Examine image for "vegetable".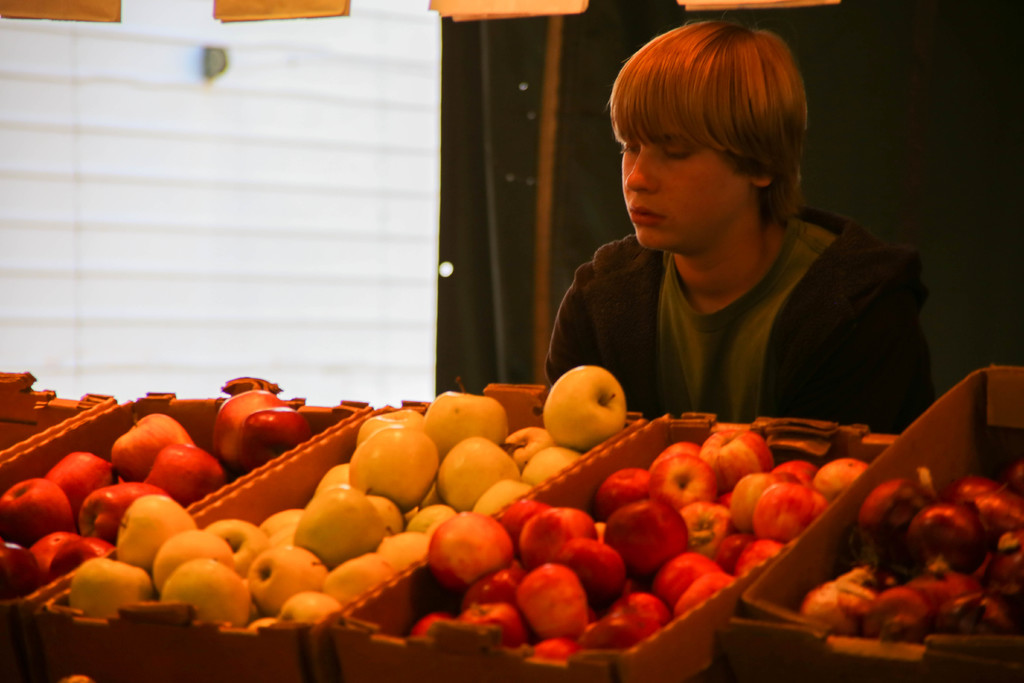
Examination result: 948,474,1002,507.
